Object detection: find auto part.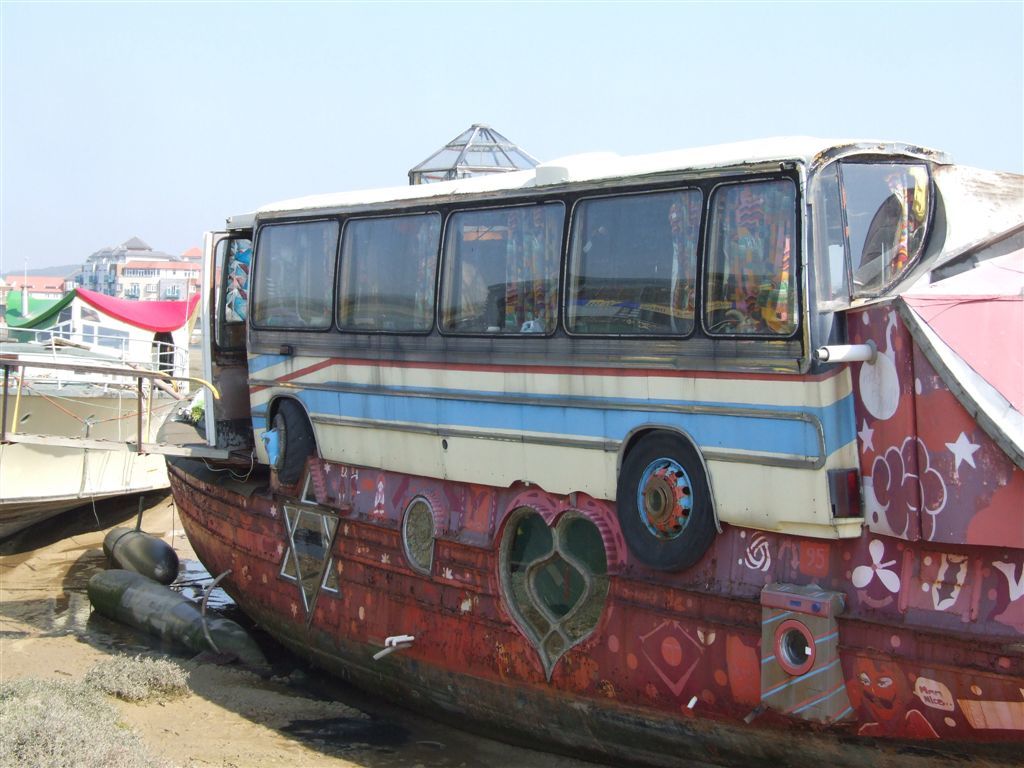
785/144/973/310.
